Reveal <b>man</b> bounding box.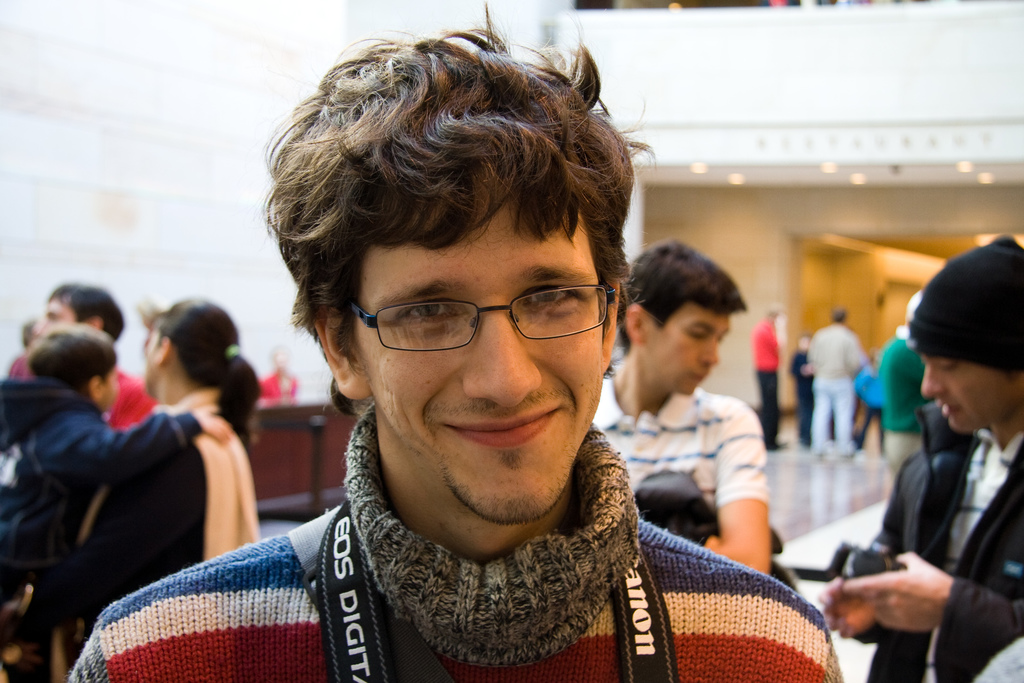
Revealed: region(816, 234, 1023, 682).
